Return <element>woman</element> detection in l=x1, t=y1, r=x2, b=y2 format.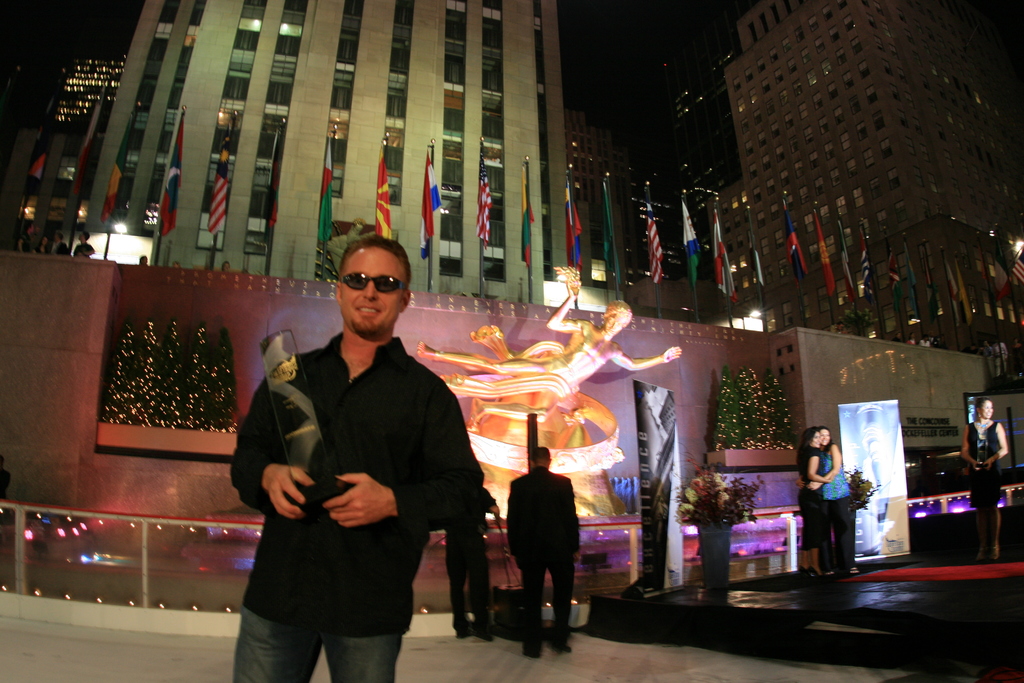
l=797, t=427, r=860, b=573.
